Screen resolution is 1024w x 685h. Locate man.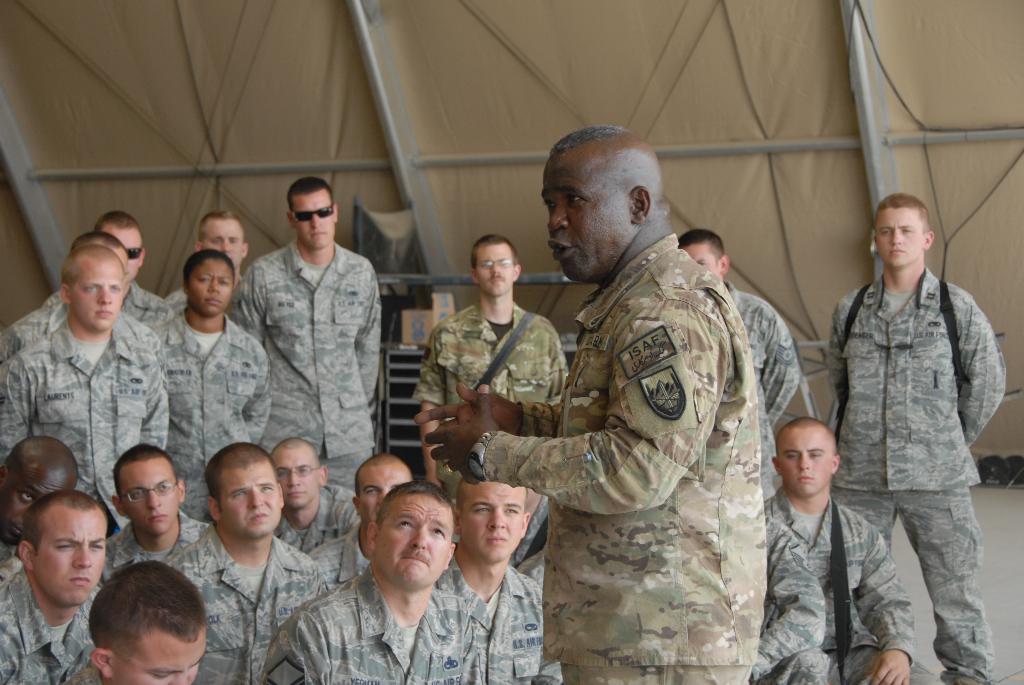
bbox=(815, 168, 1007, 676).
